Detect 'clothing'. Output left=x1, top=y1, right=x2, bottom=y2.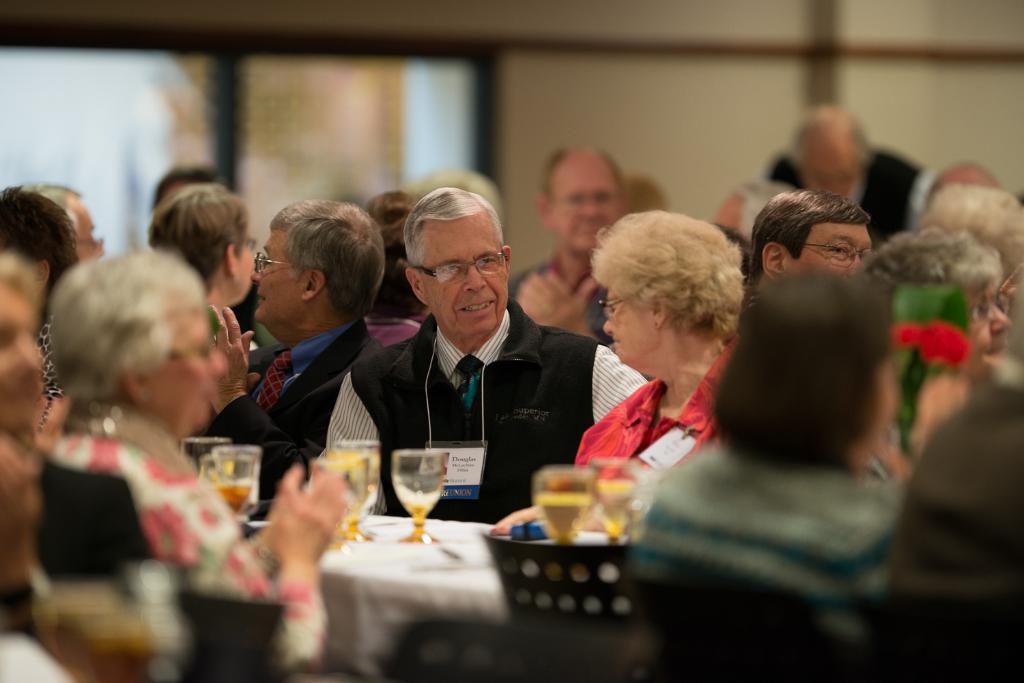
left=335, top=250, right=608, bottom=521.
